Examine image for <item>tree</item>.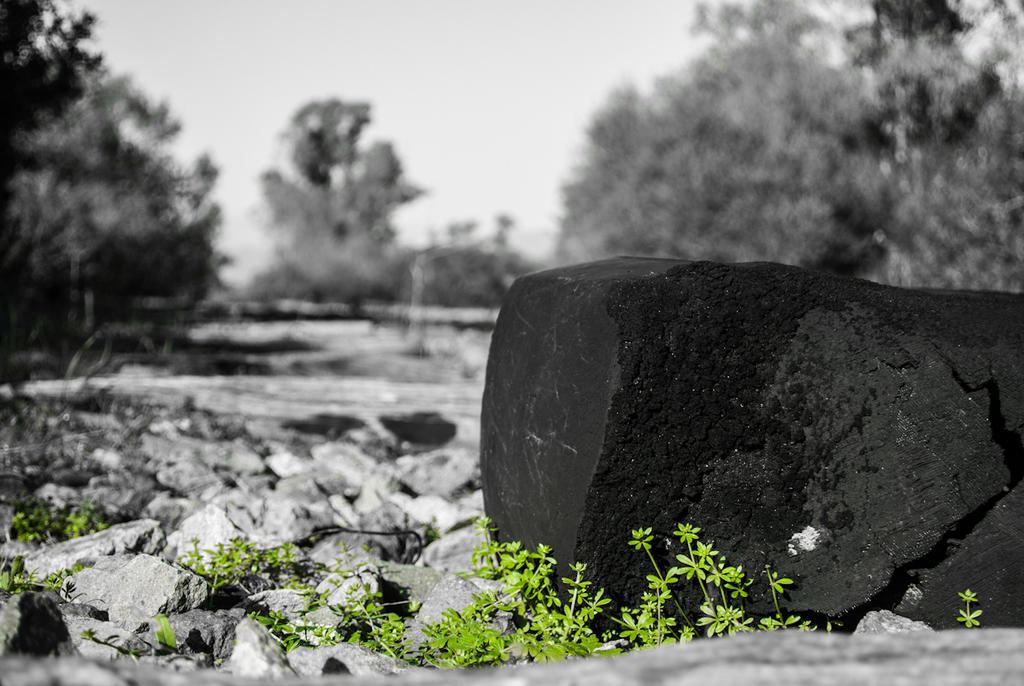
Examination result: (18, 32, 233, 370).
